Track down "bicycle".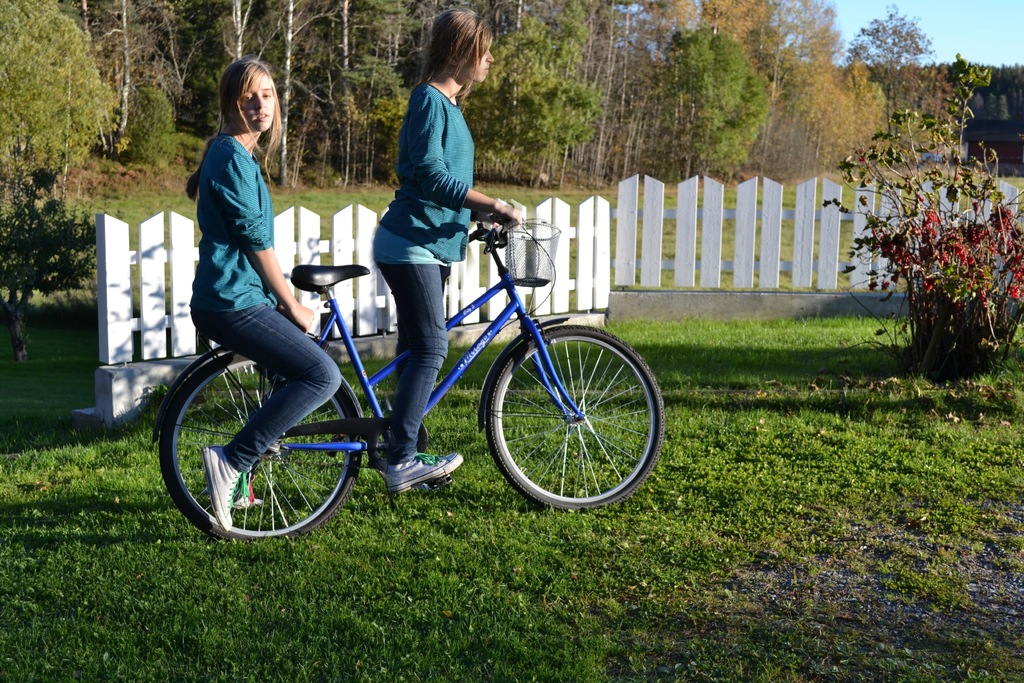
Tracked to x1=152, y1=183, x2=667, y2=550.
